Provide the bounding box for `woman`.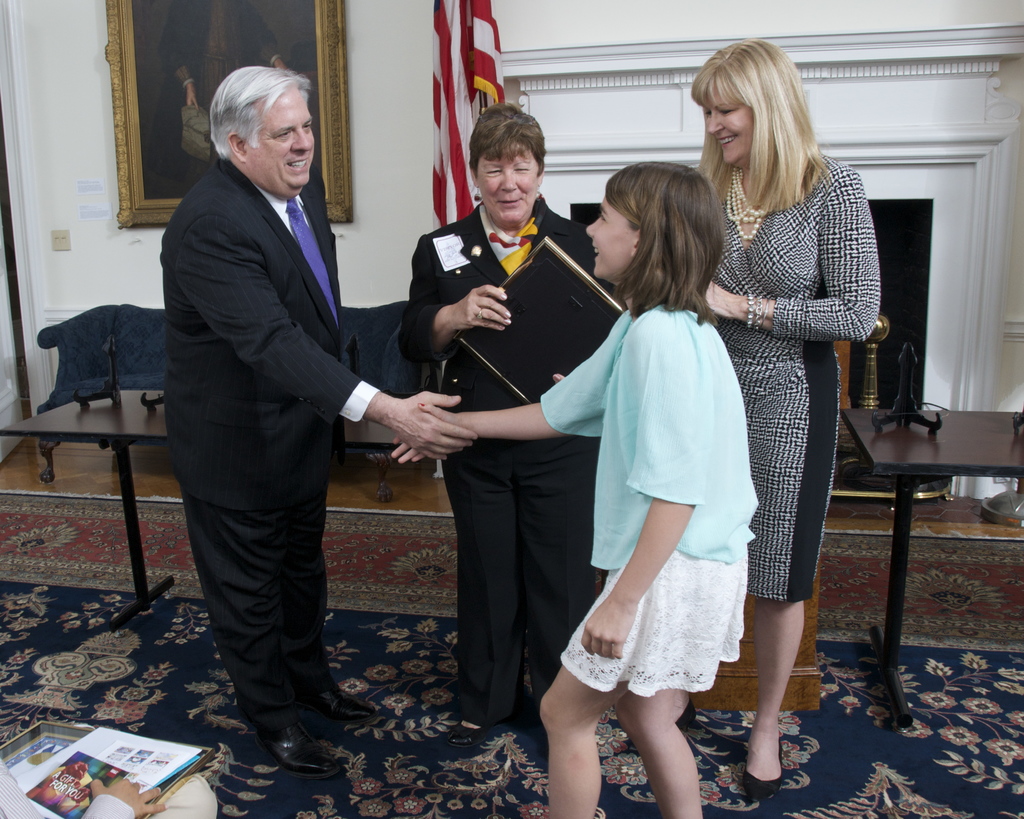
[387,165,764,818].
